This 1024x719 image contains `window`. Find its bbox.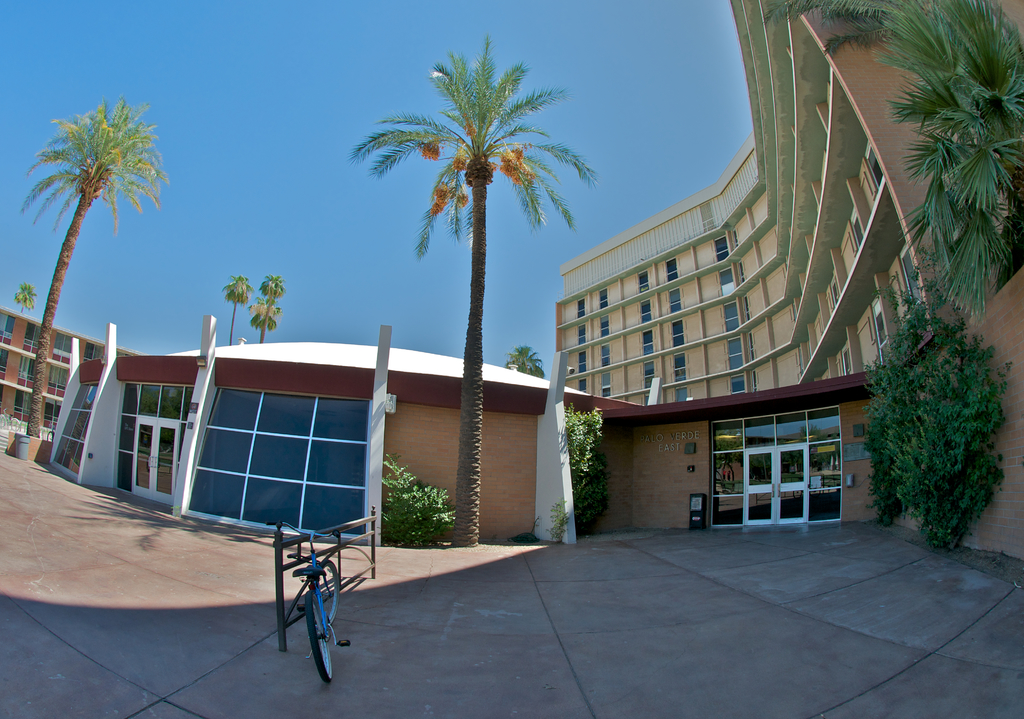
[46, 400, 60, 430].
